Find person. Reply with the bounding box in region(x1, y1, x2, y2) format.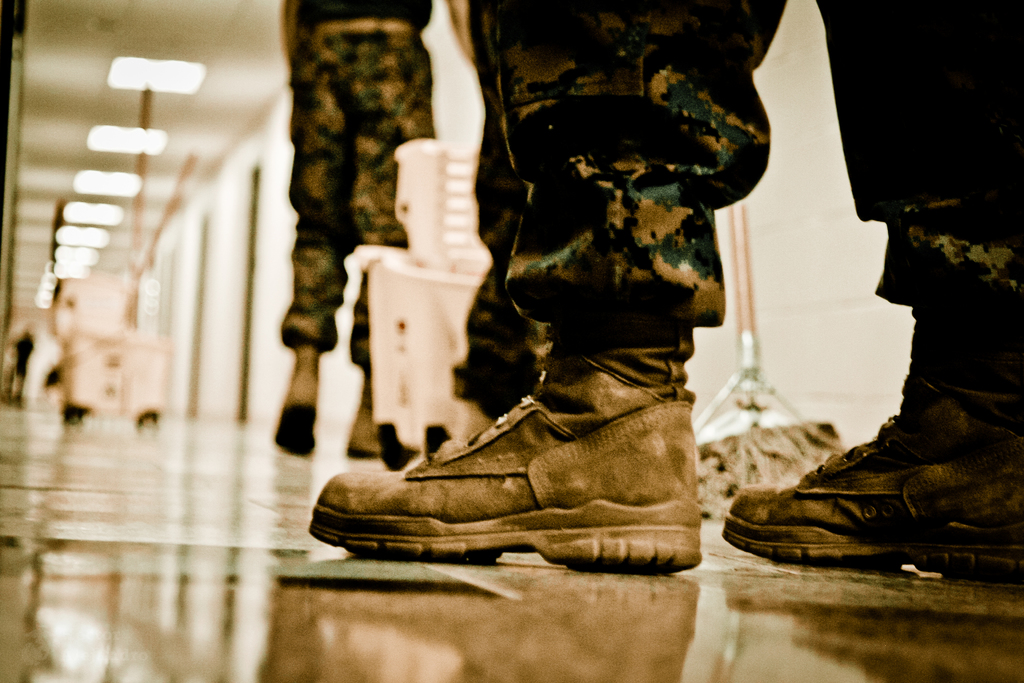
region(303, 0, 1022, 588).
